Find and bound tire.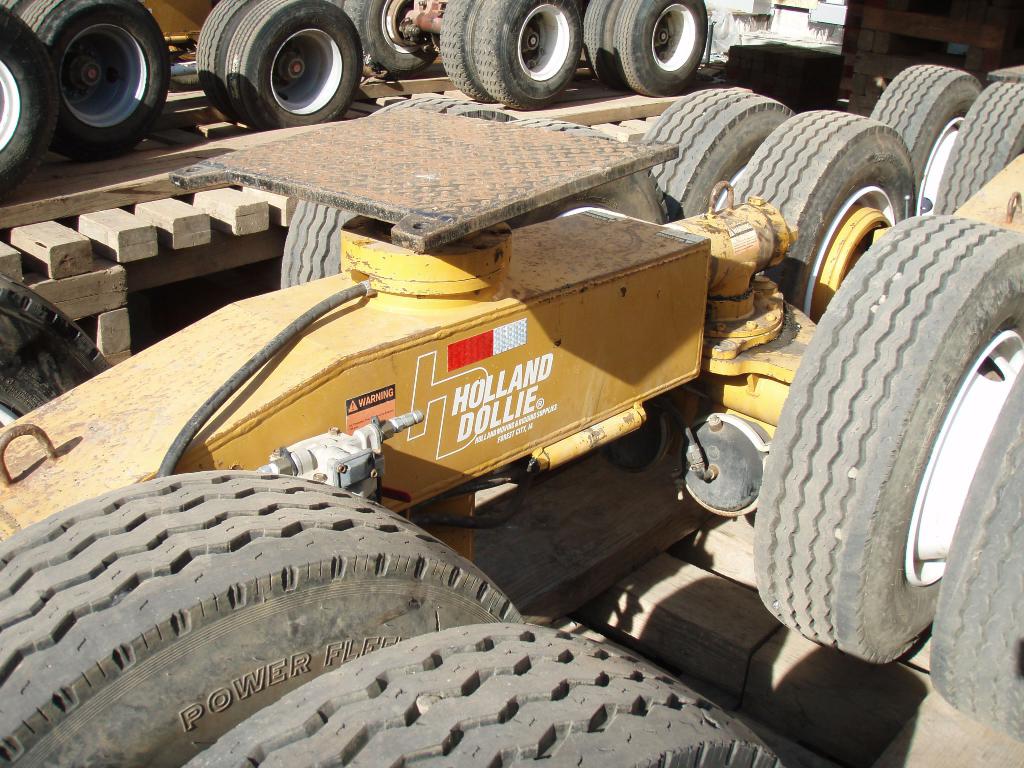
Bound: bbox=[715, 107, 916, 324].
